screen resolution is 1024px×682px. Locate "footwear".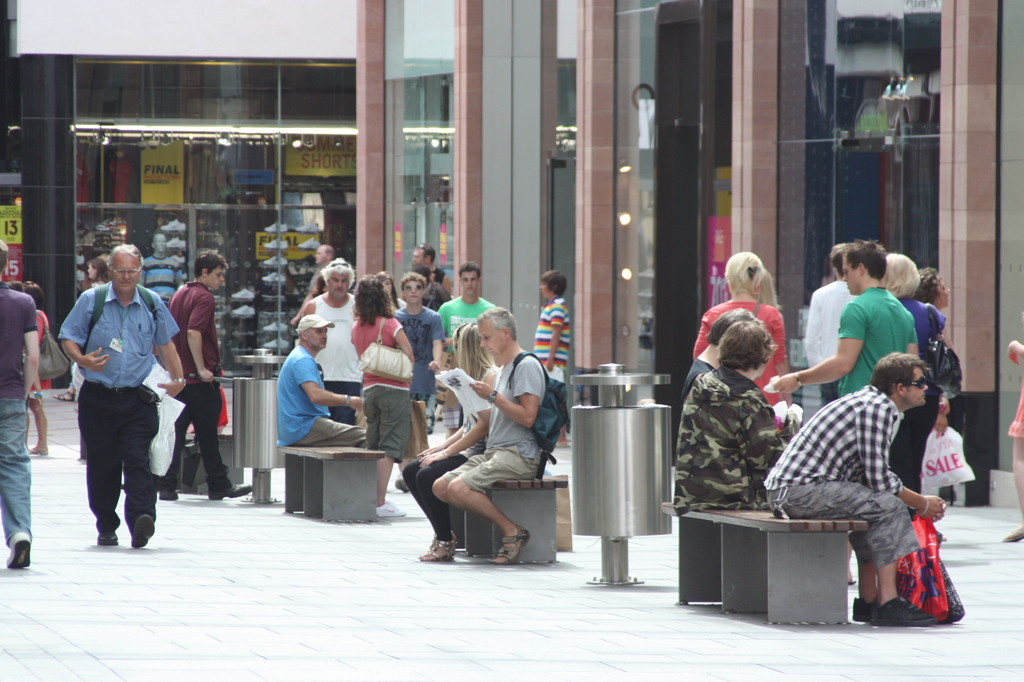
detection(872, 555, 969, 630).
